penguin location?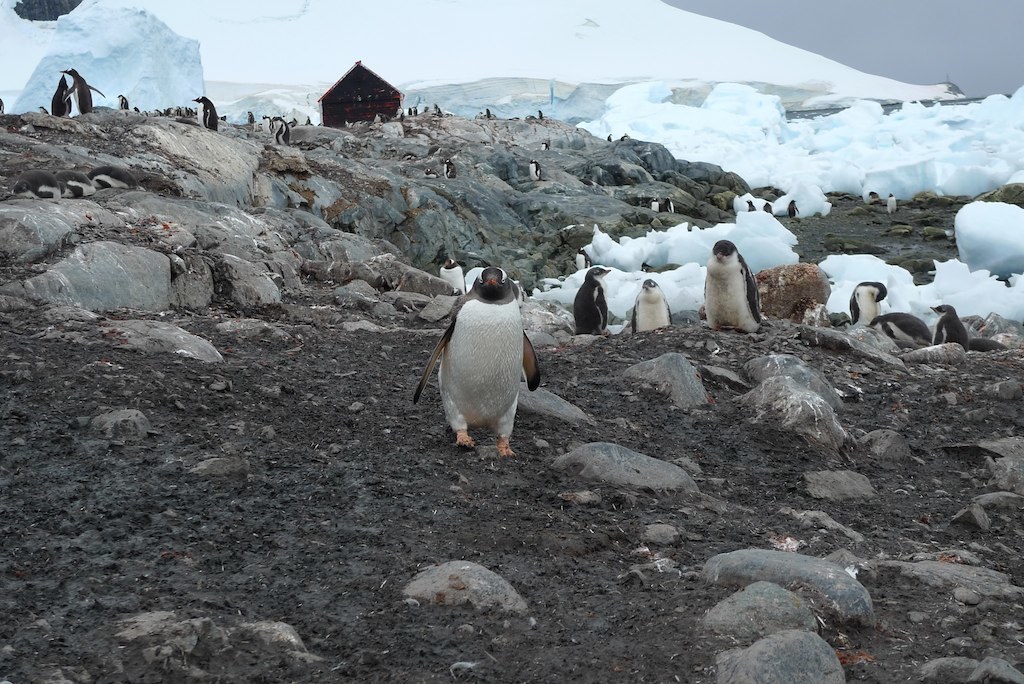
(410,263,542,461)
